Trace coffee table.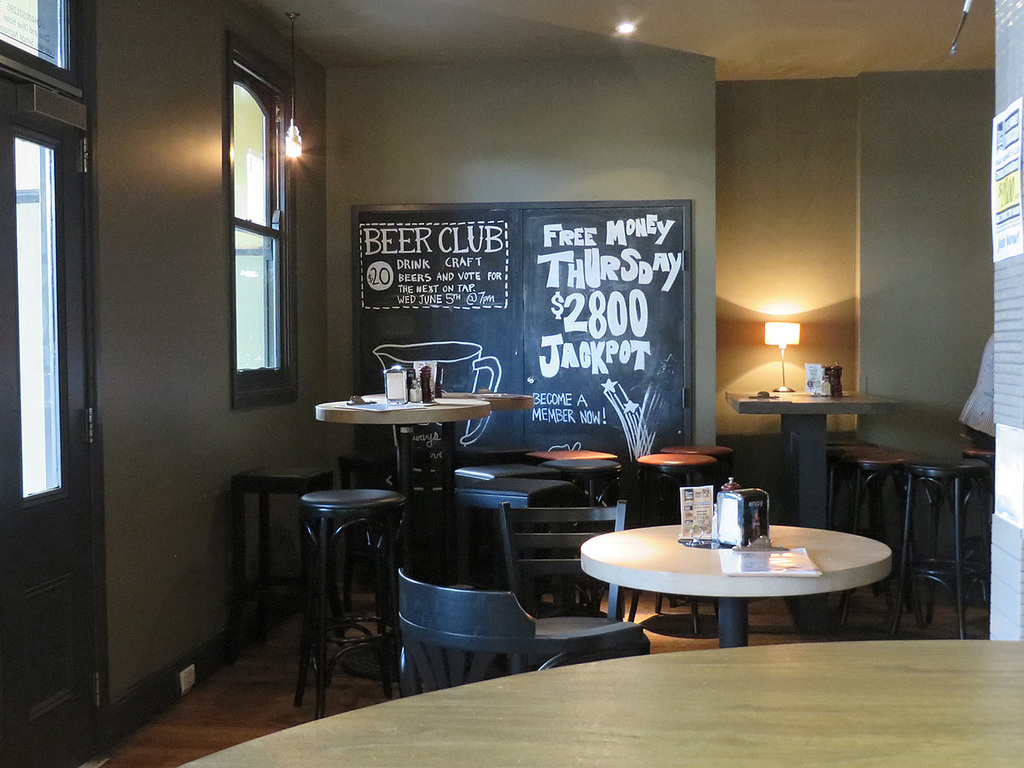
Traced to (x1=725, y1=381, x2=902, y2=533).
